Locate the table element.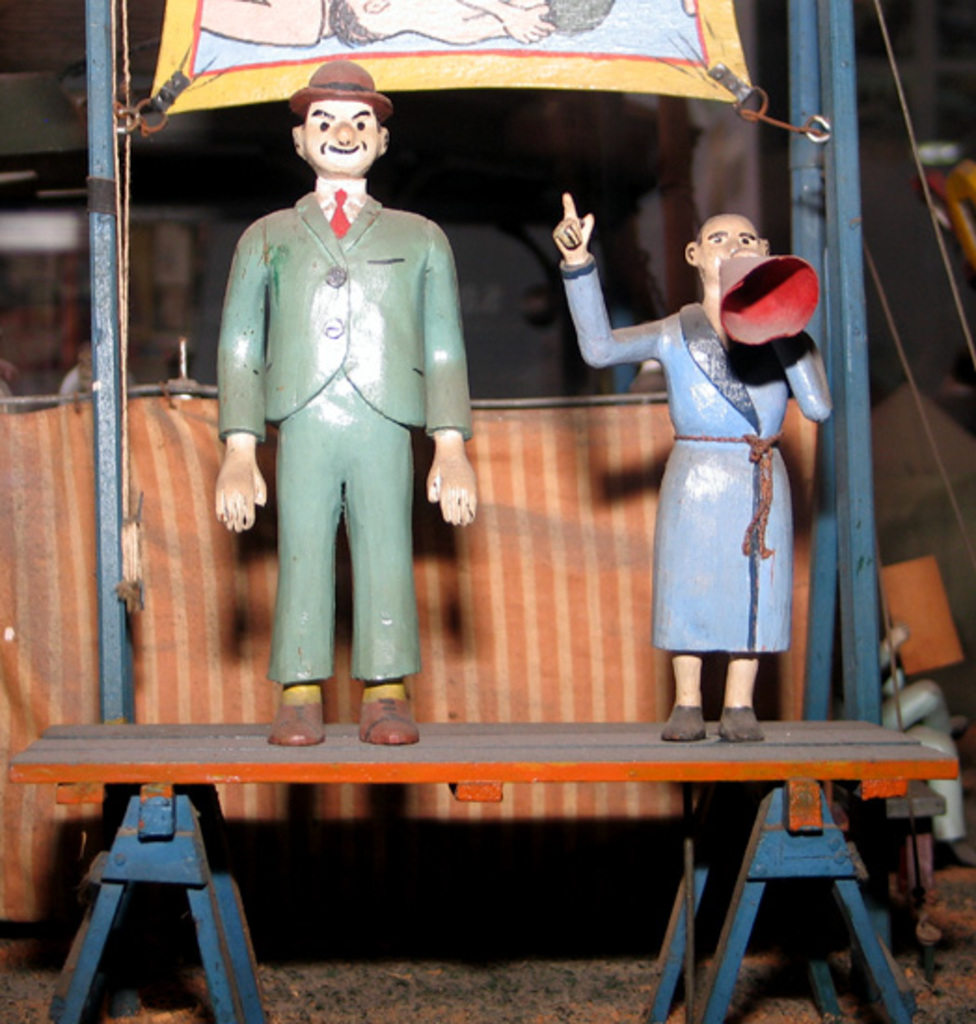
Element bbox: box=[0, 683, 954, 987].
